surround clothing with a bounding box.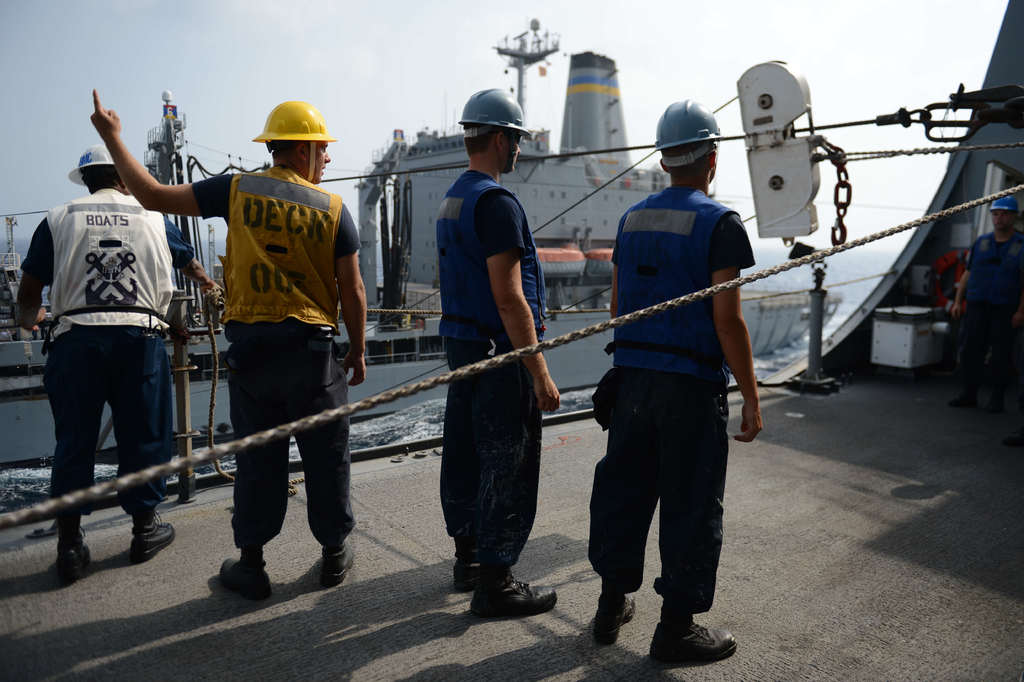
detection(444, 166, 545, 581).
